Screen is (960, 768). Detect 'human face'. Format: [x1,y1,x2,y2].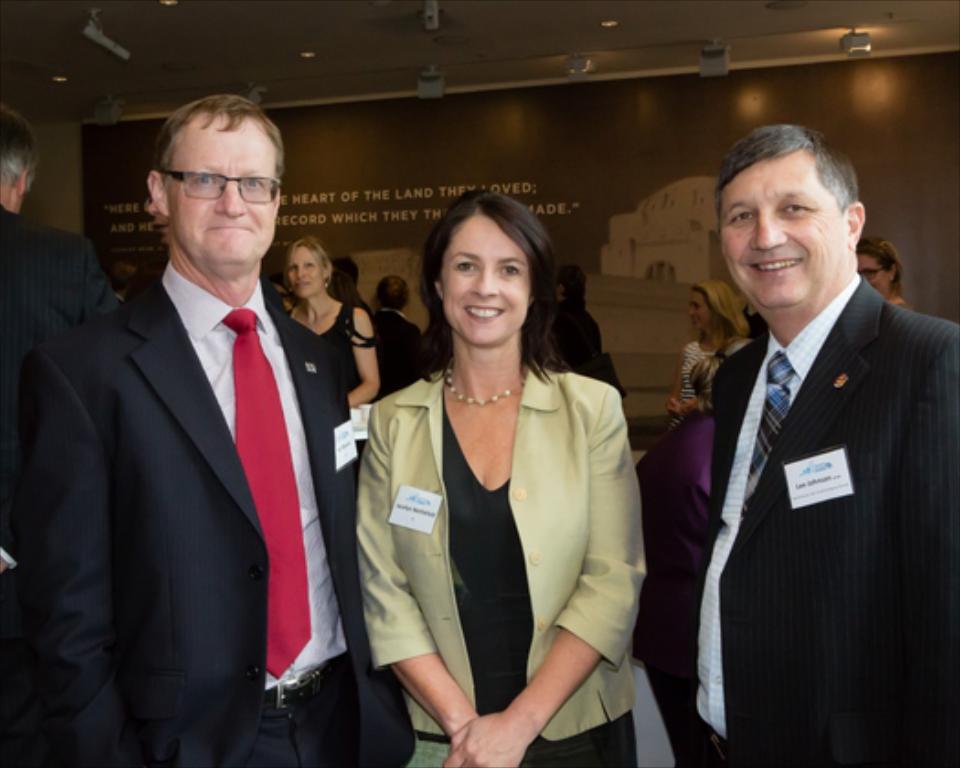
[437,210,530,349].
